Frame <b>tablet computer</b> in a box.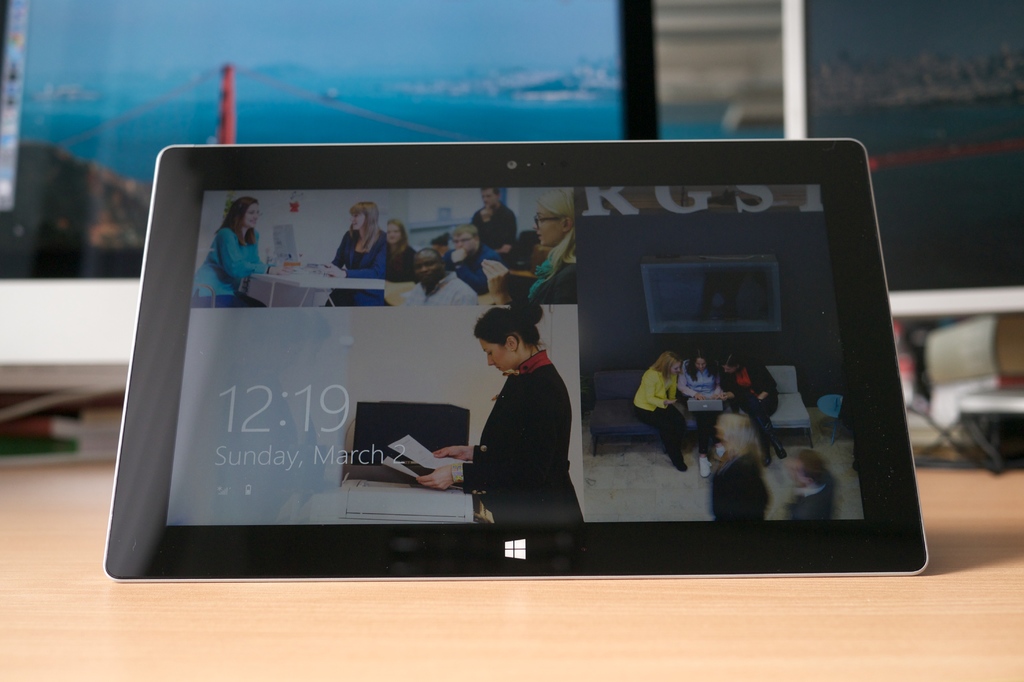
{"x1": 108, "y1": 142, "x2": 933, "y2": 580}.
